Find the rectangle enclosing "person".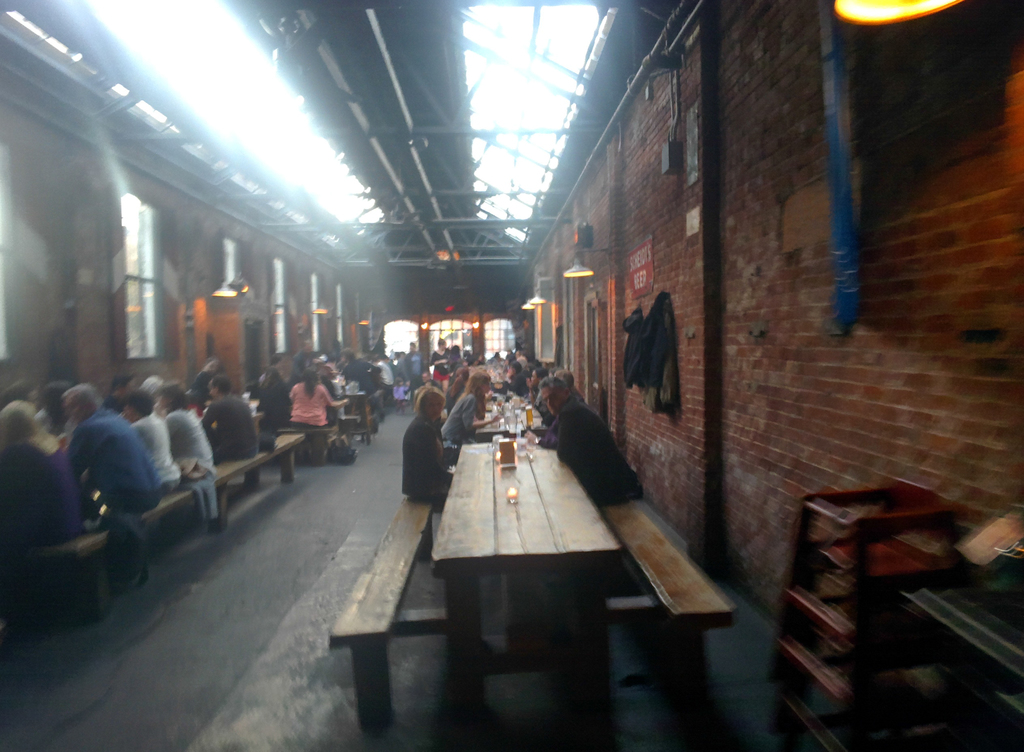
[left=118, top=384, right=183, bottom=491].
